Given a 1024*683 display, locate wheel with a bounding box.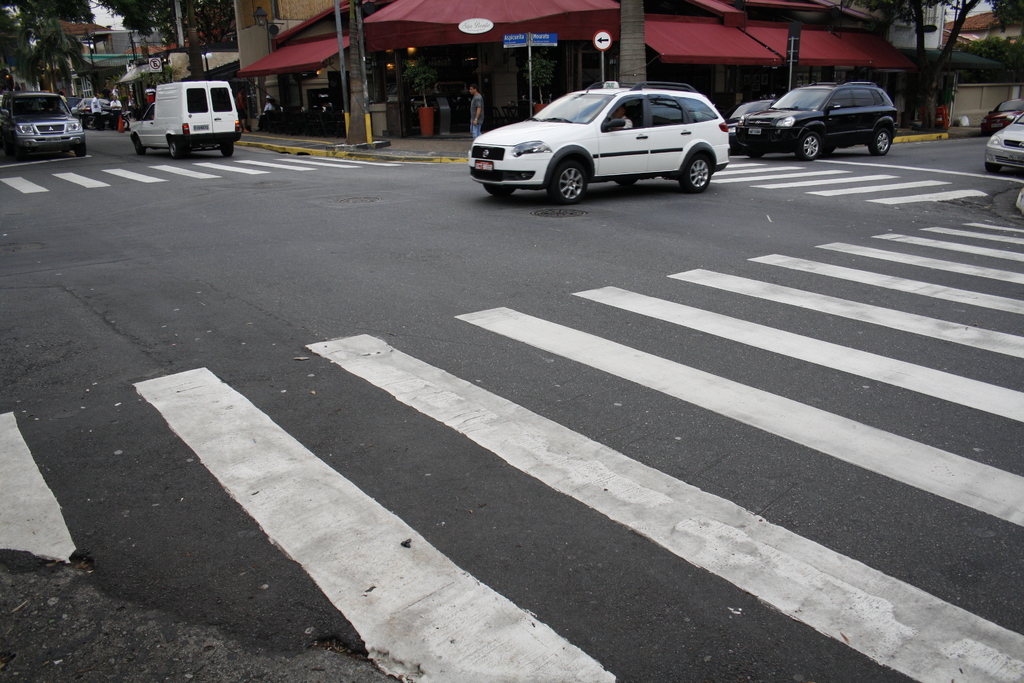
Located: bbox(73, 140, 88, 157).
